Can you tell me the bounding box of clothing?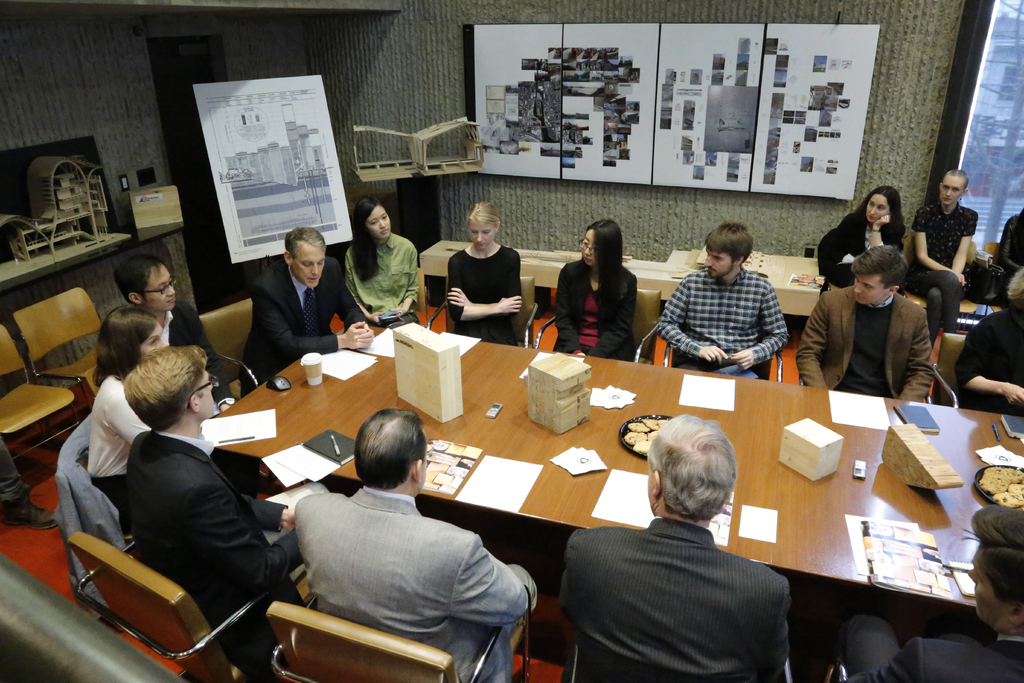
bbox=(912, 197, 978, 329).
